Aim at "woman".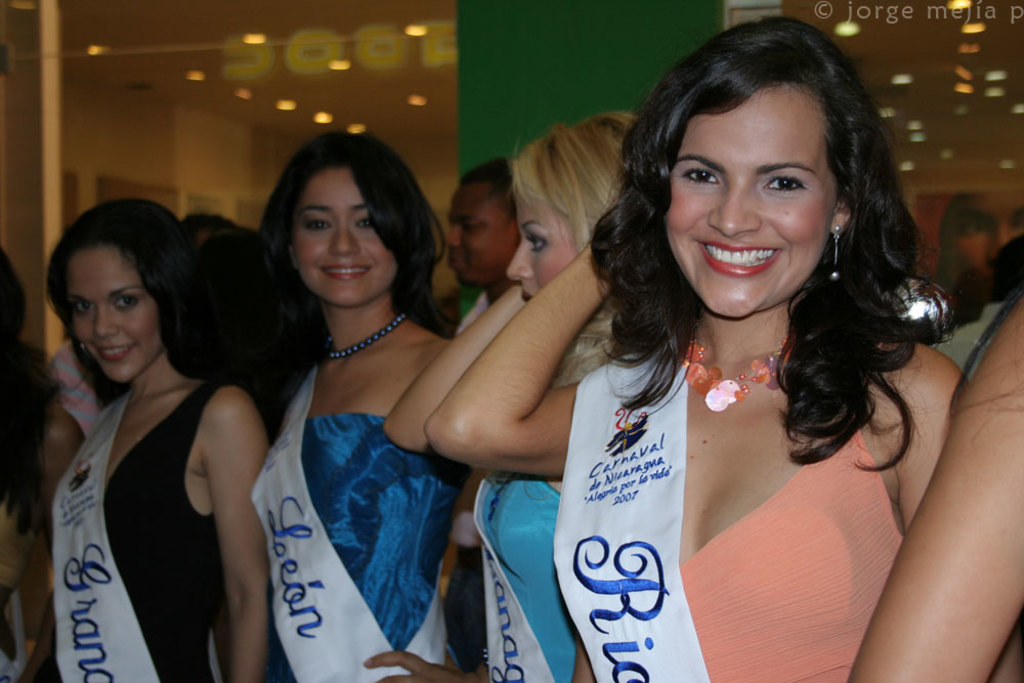
Aimed at (x1=28, y1=201, x2=267, y2=682).
